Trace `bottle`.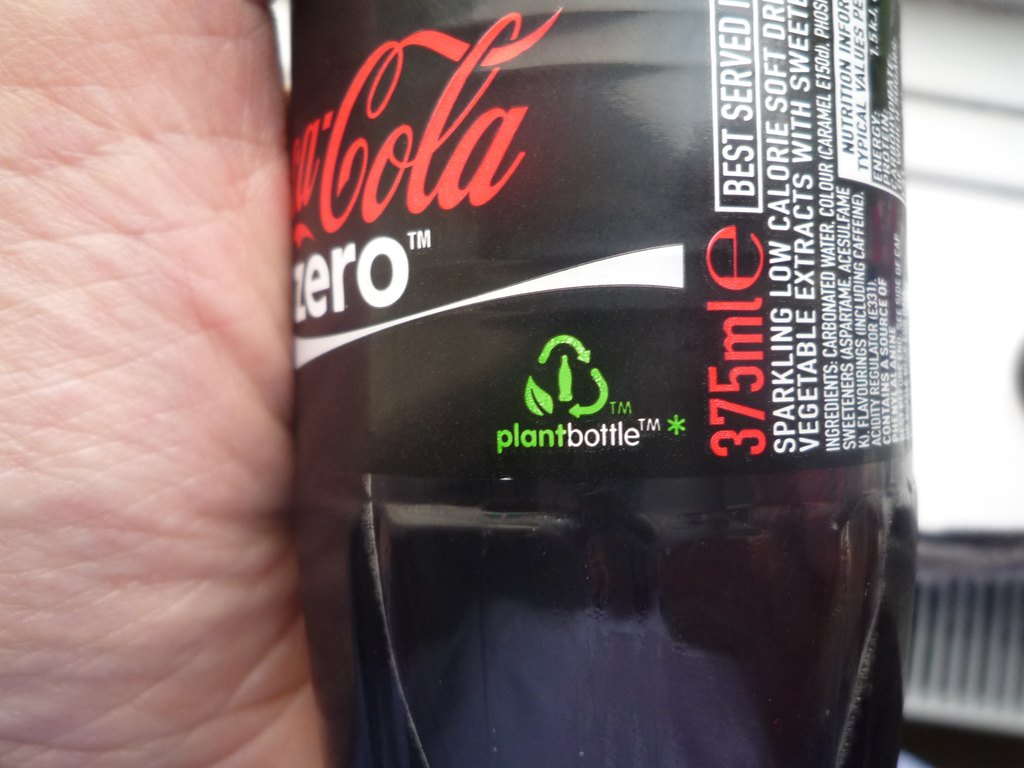
Traced to {"x1": 289, "y1": 34, "x2": 931, "y2": 737}.
